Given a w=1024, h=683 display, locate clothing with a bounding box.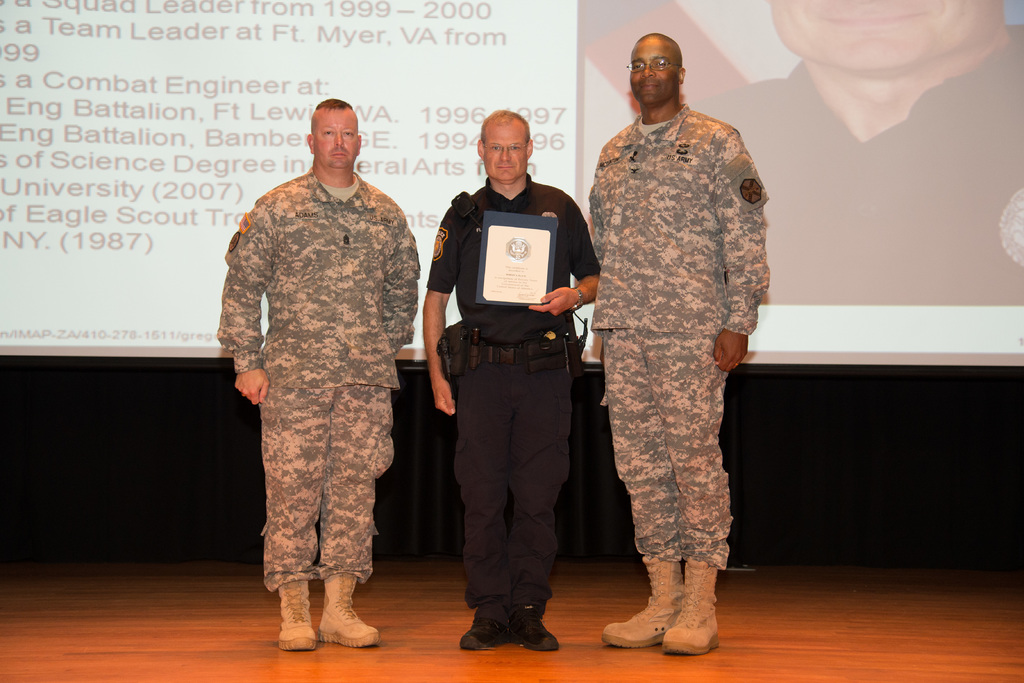
Located: (424, 172, 599, 616).
